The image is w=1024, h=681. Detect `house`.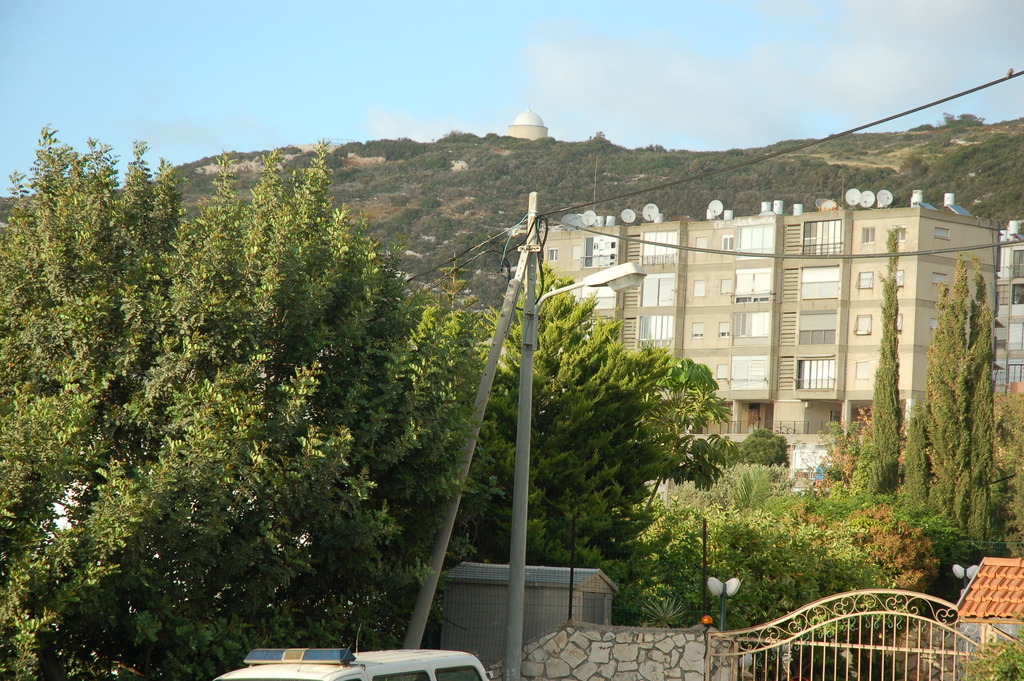
Detection: (984,211,1023,426).
